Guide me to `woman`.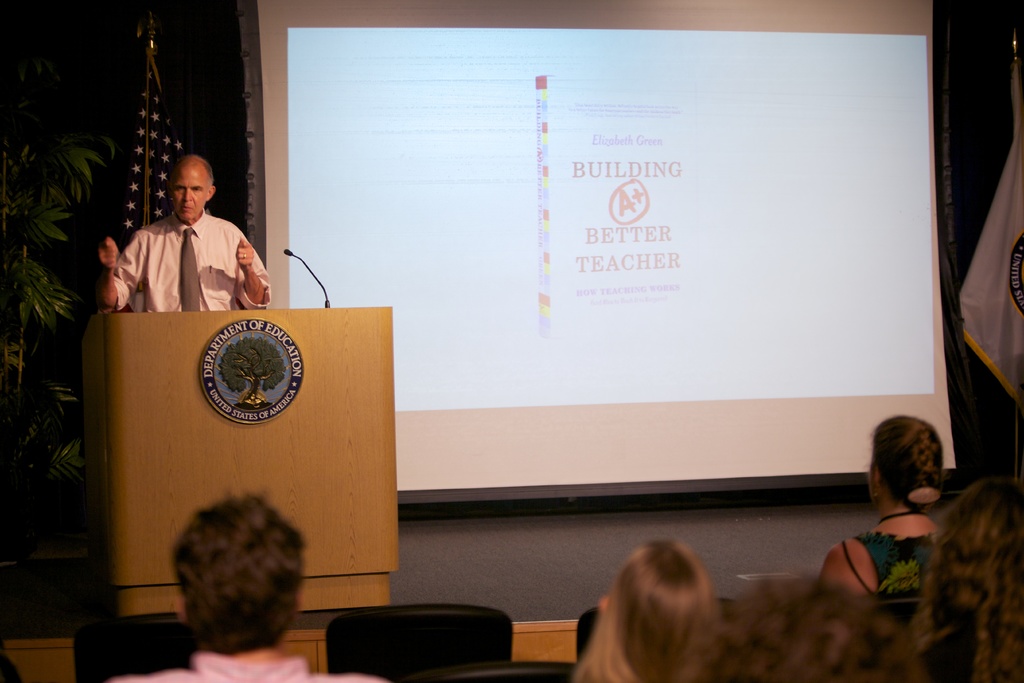
Guidance: select_region(572, 541, 724, 682).
